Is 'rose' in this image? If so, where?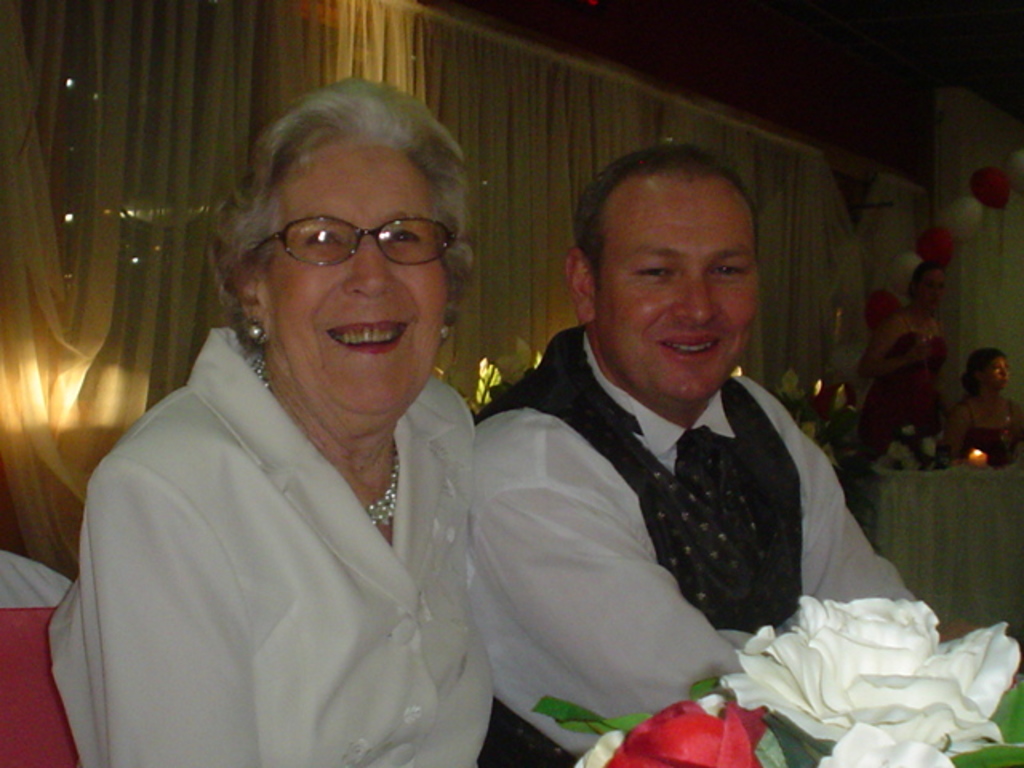
Yes, at BBox(571, 733, 626, 766).
